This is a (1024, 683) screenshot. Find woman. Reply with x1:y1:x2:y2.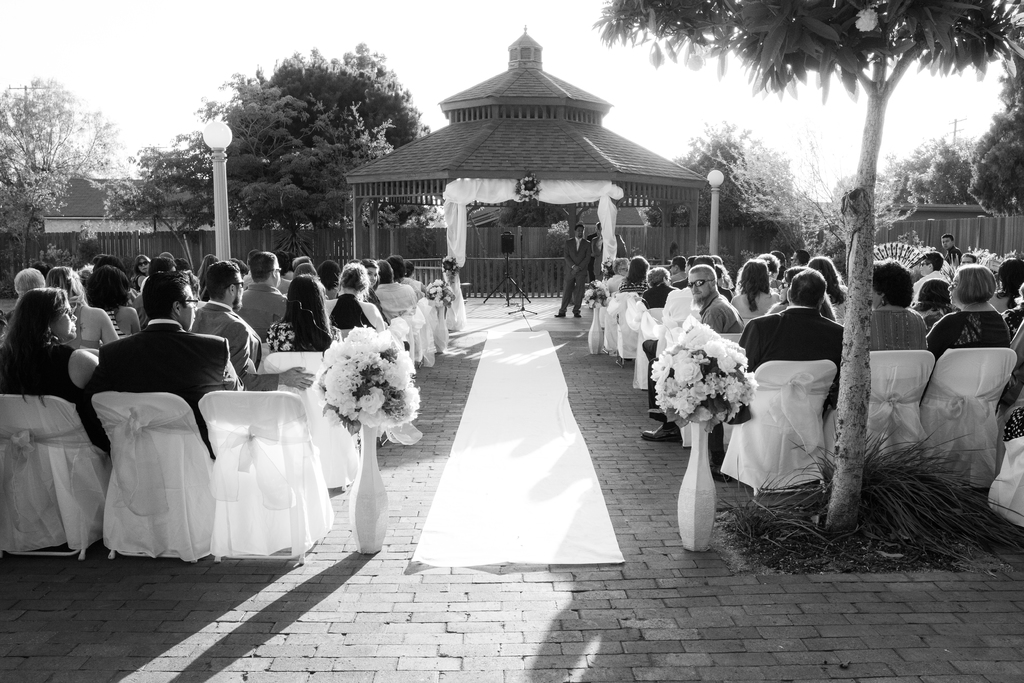
132:251:149:288.
